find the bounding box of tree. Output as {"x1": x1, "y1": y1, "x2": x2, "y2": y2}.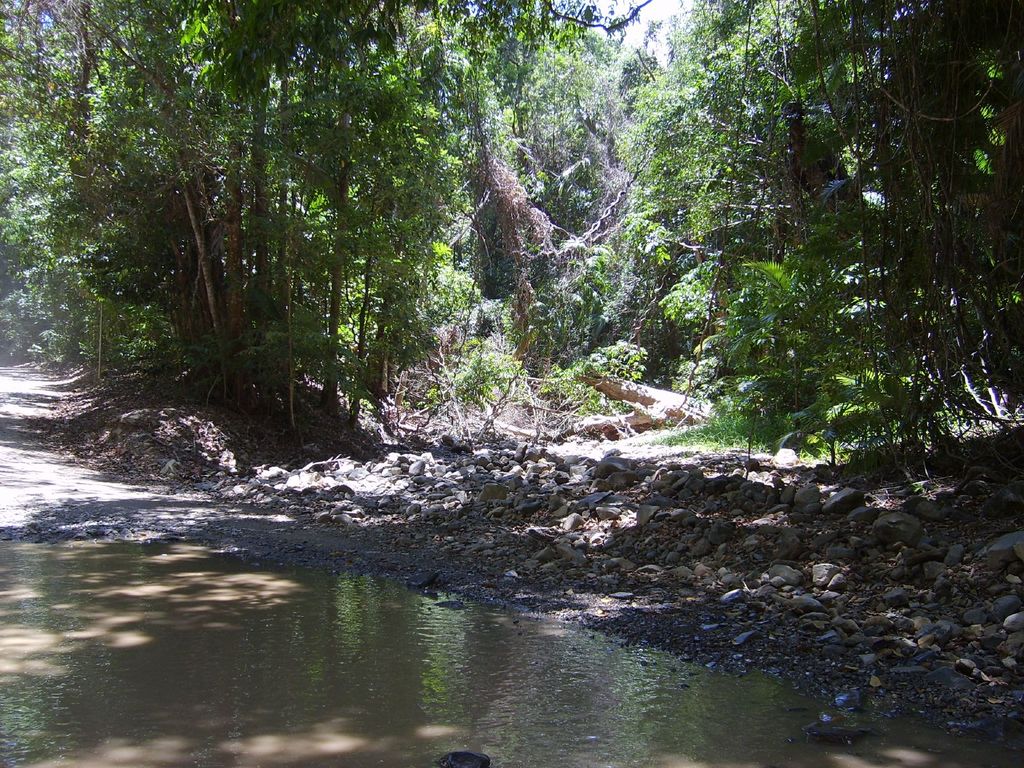
{"x1": 624, "y1": 0, "x2": 879, "y2": 481}.
